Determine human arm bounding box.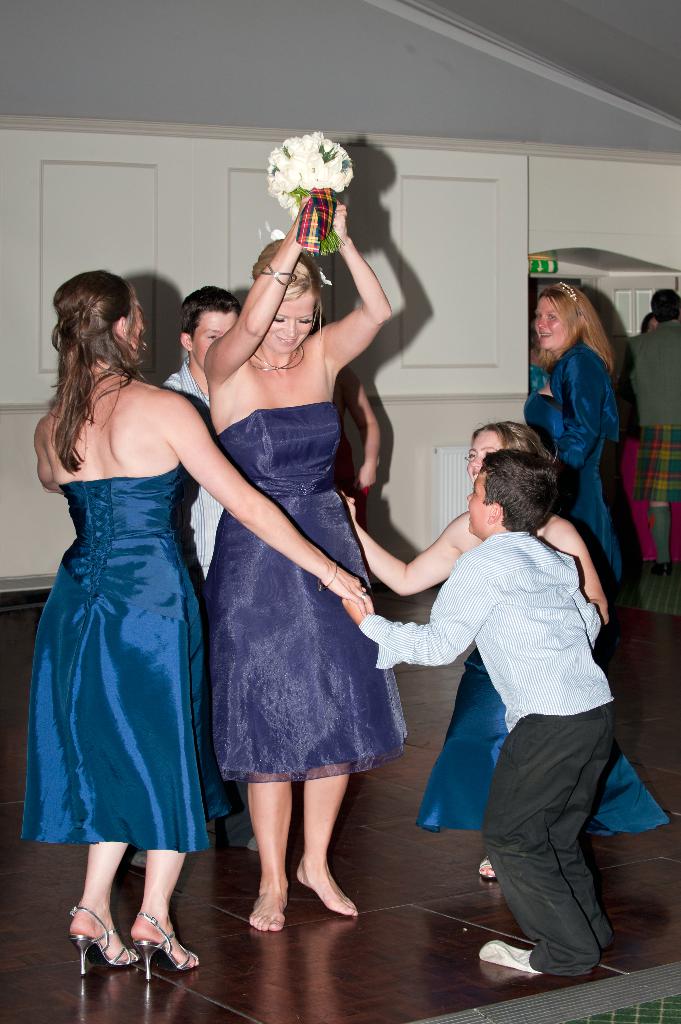
Determined: left=536, top=522, right=611, bottom=625.
